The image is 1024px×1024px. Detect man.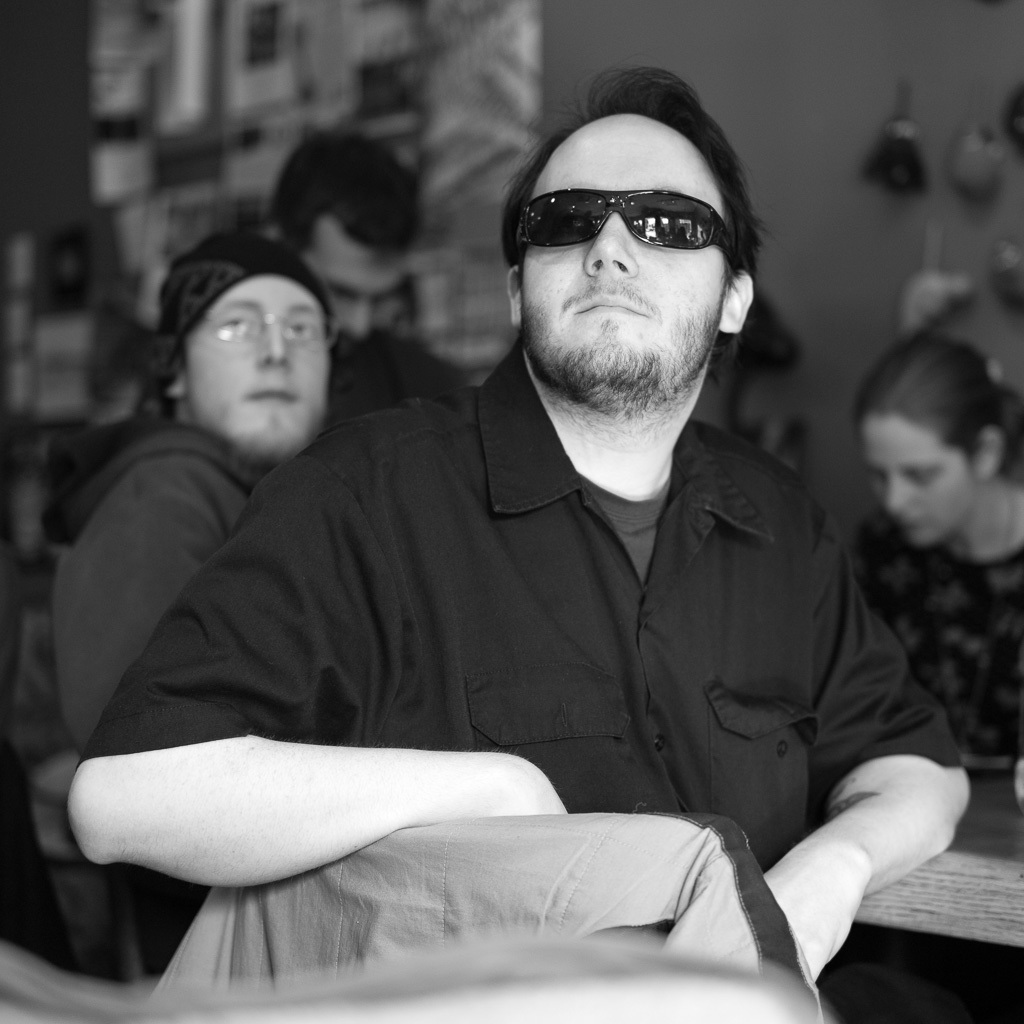
Detection: [left=47, top=221, right=338, bottom=980].
